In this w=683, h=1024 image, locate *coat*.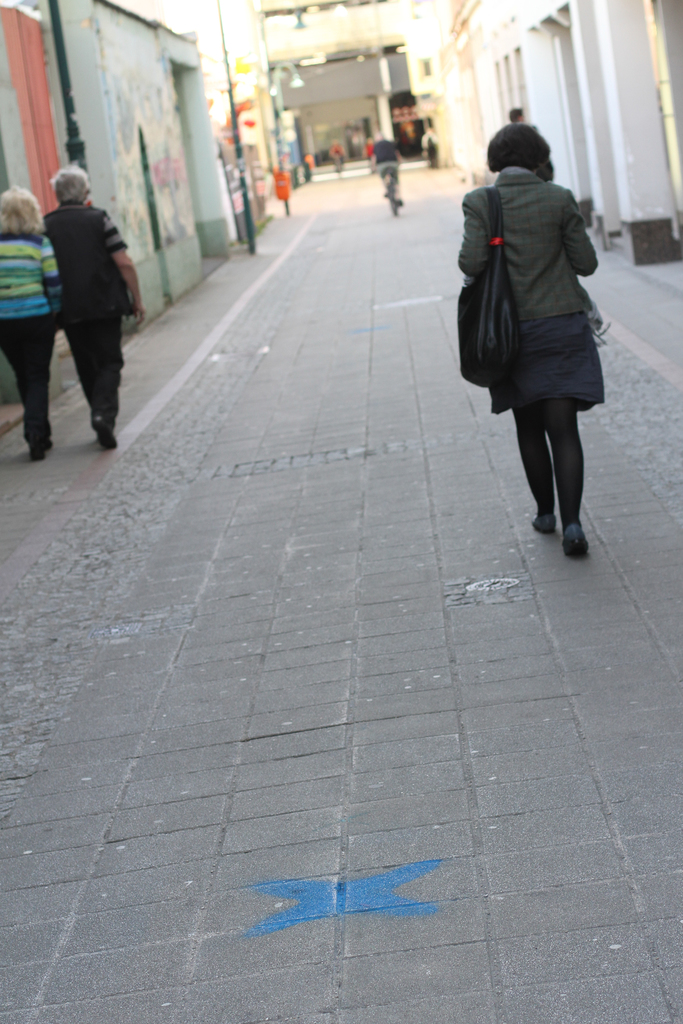
Bounding box: 459 174 597 316.
